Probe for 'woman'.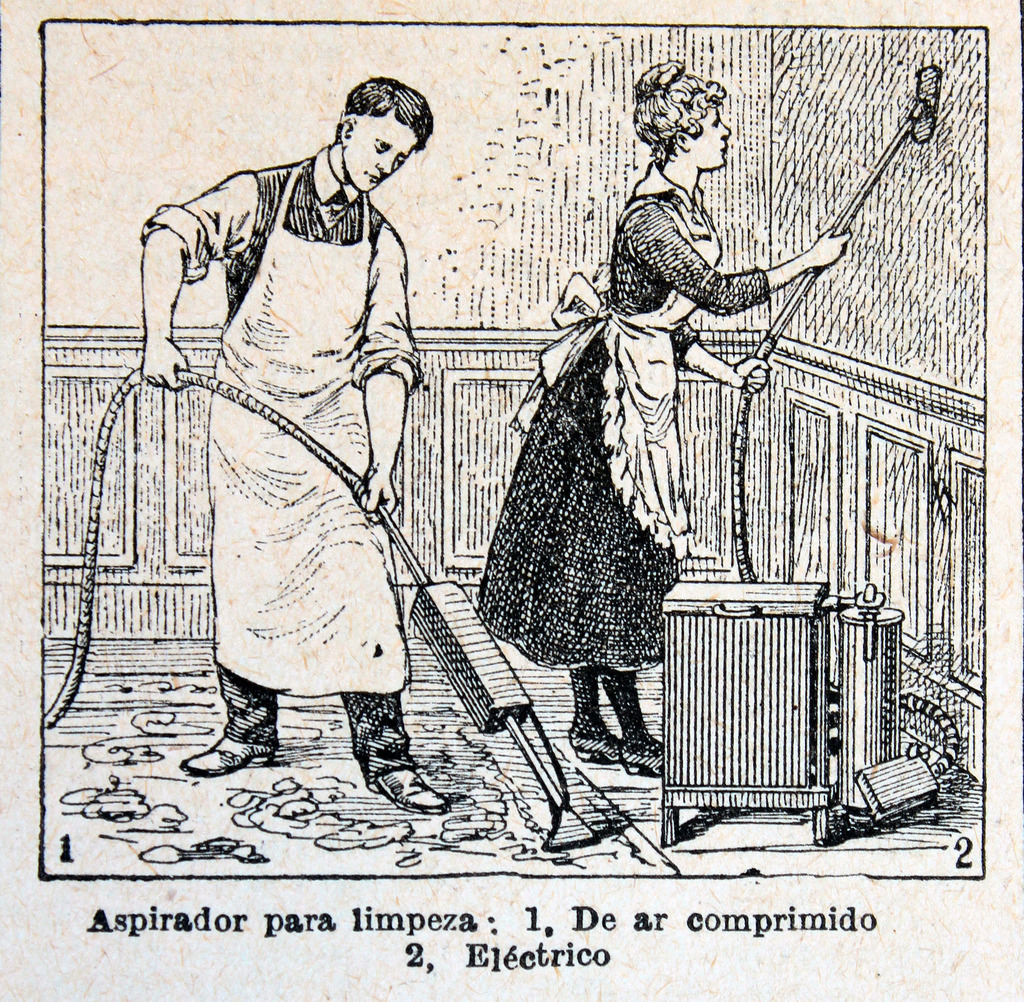
Probe result: box=[478, 84, 829, 776].
